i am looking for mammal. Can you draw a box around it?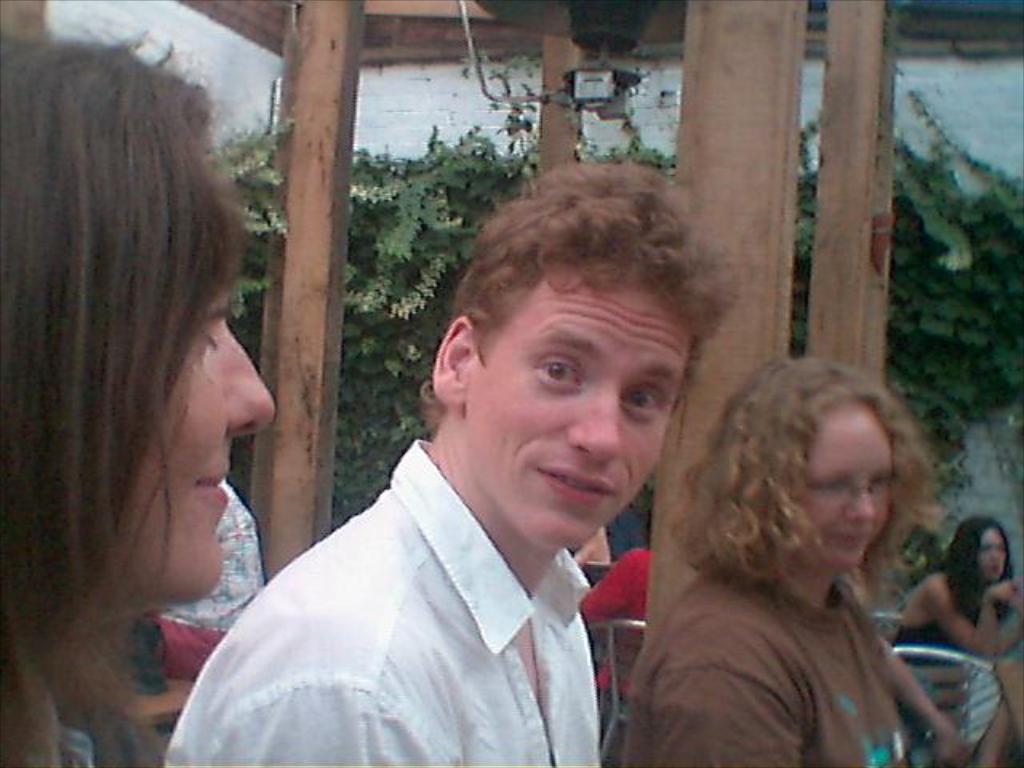
Sure, the bounding box is select_region(584, 322, 992, 762).
